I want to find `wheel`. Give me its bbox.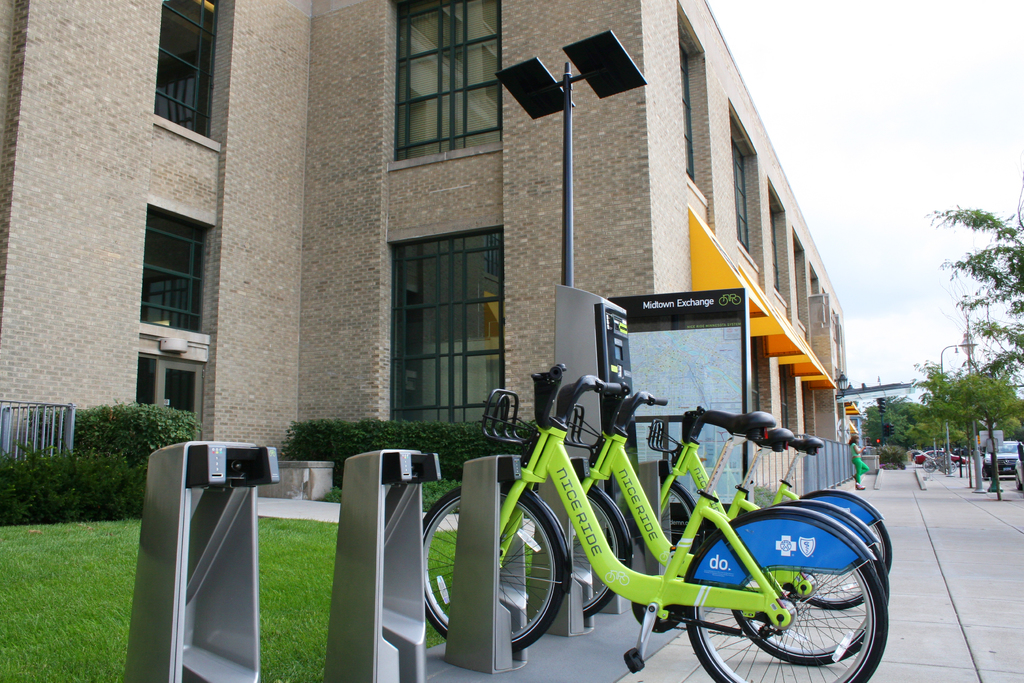
bbox(655, 486, 707, 562).
